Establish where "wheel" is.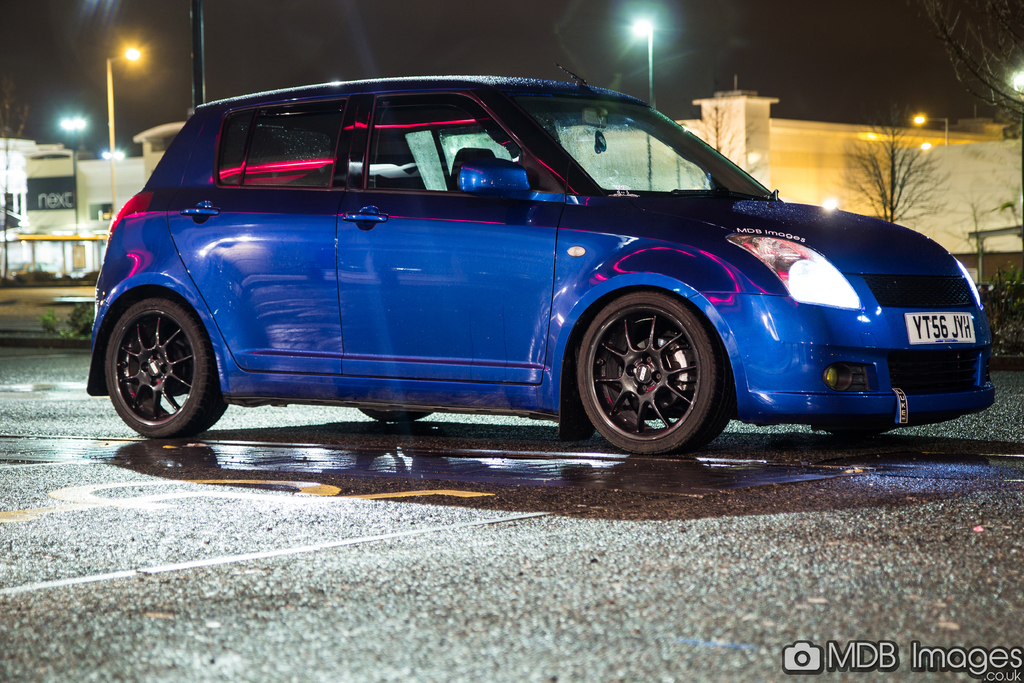
Established at bbox=(574, 289, 735, 457).
